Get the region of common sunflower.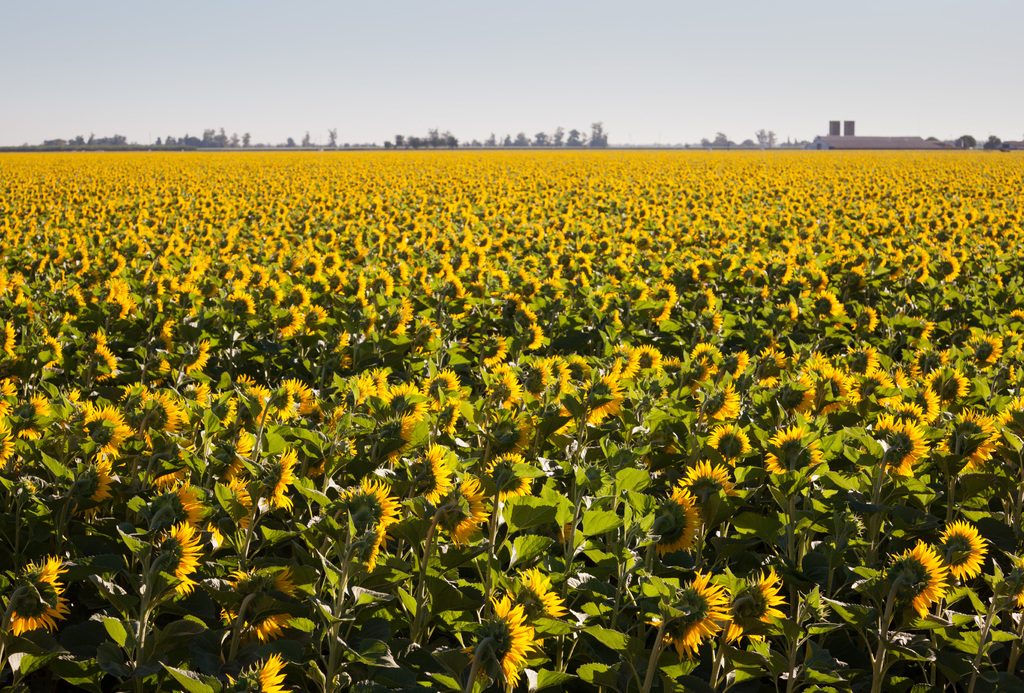
left=462, top=594, right=535, bottom=692.
